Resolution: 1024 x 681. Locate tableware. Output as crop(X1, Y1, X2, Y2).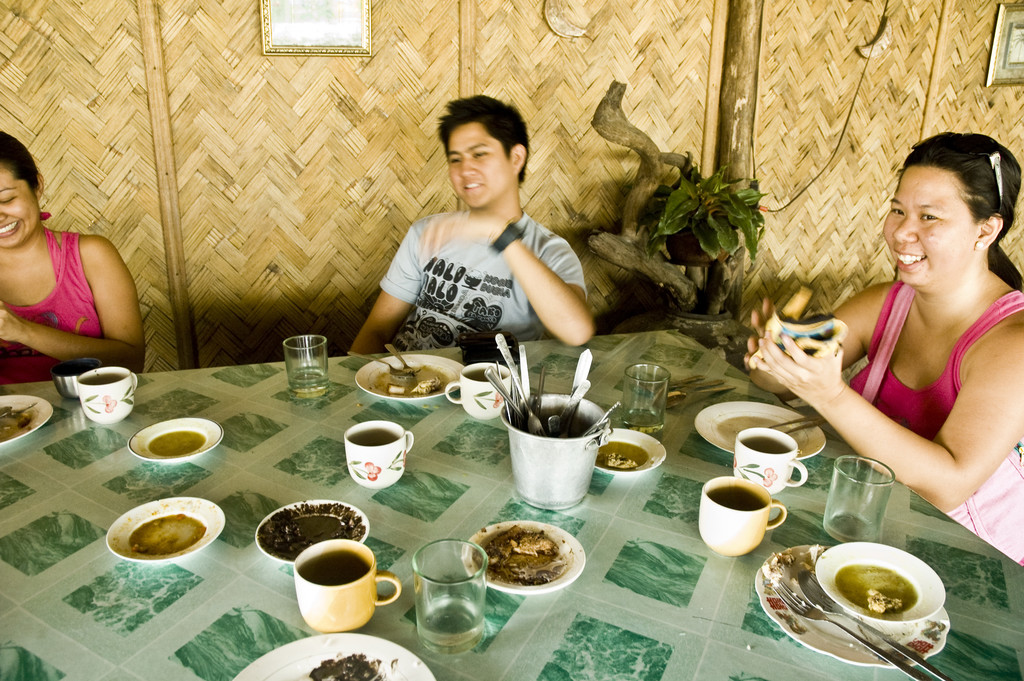
crop(700, 398, 824, 451).
